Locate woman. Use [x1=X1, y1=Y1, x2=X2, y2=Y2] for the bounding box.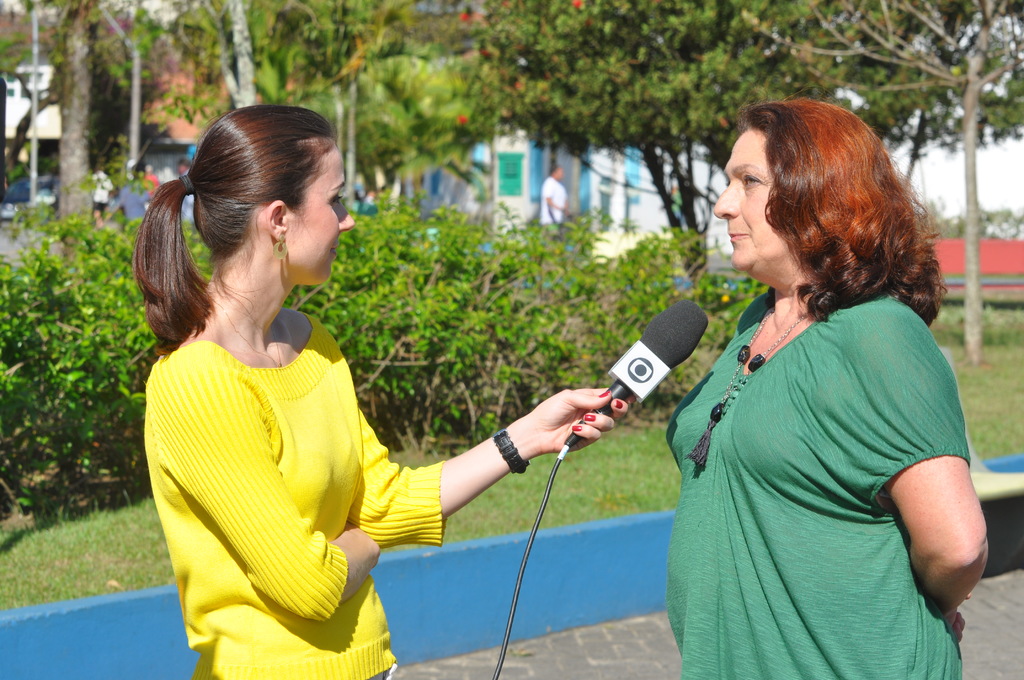
[x1=657, y1=103, x2=980, y2=677].
